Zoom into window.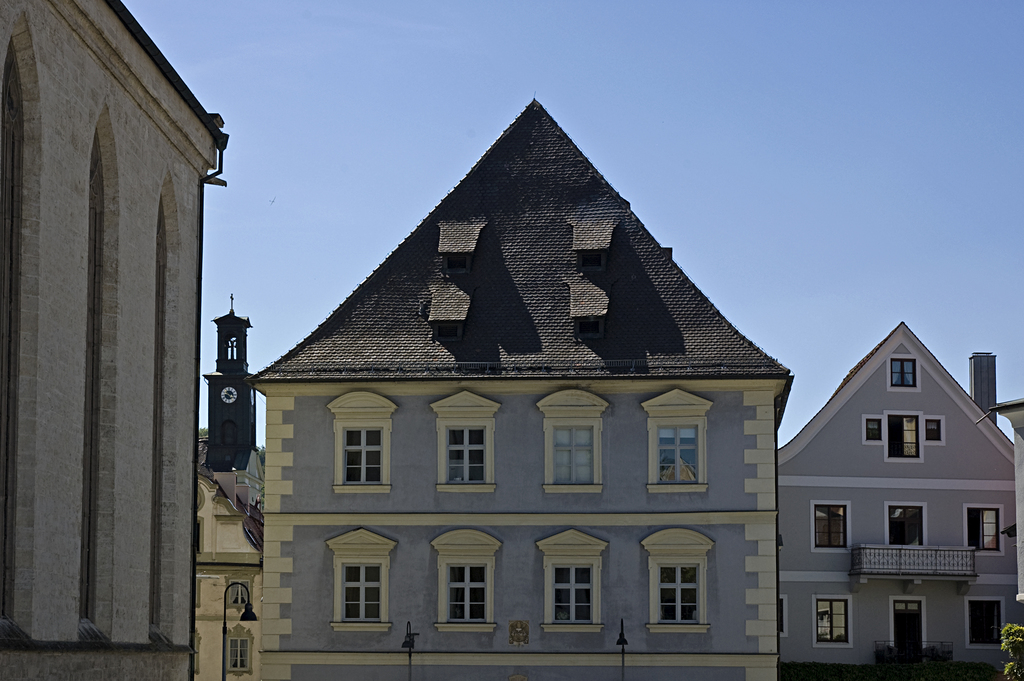
Zoom target: pyautogui.locateOnScreen(968, 507, 1001, 550).
